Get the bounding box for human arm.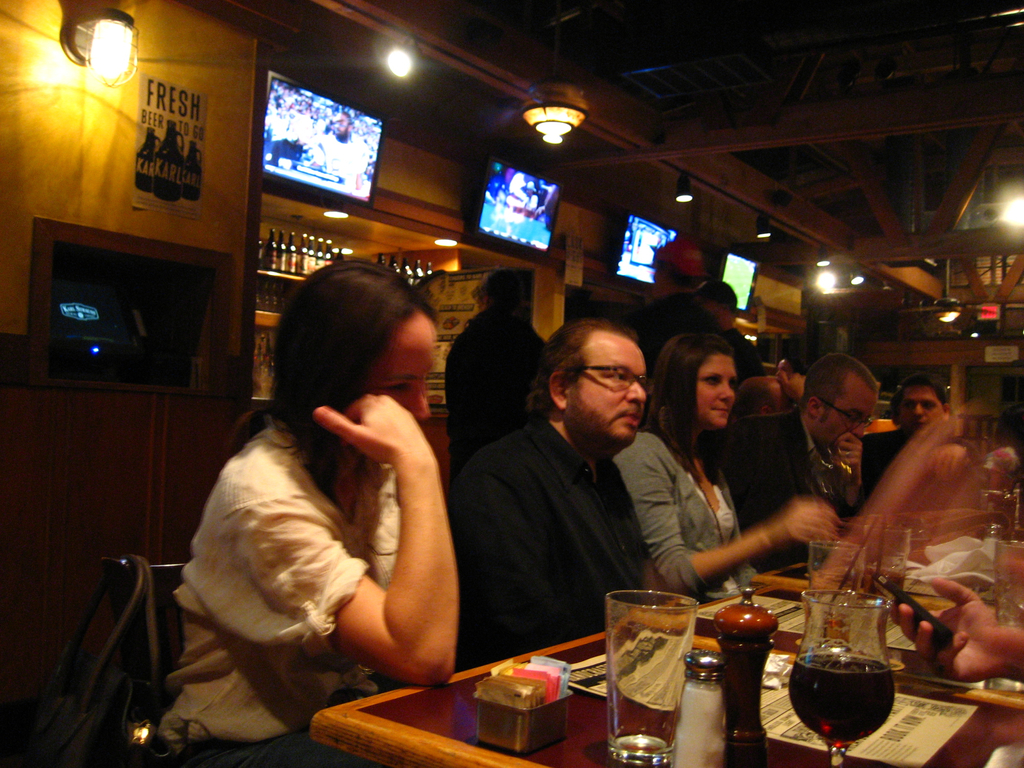
l=883, t=561, r=1023, b=691.
